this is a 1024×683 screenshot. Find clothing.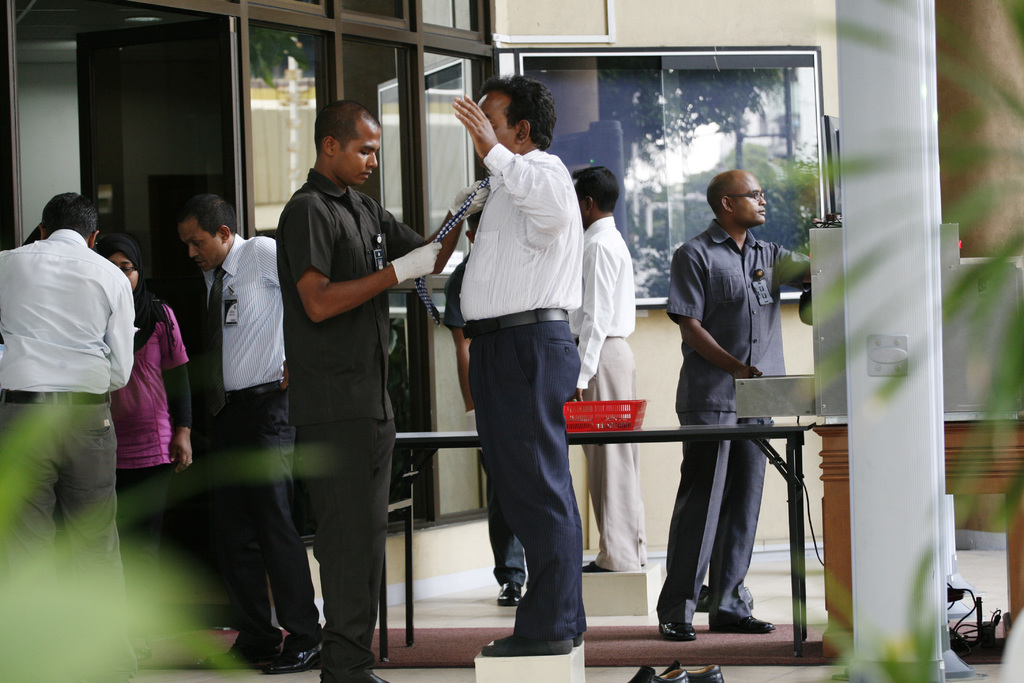
Bounding box: rect(115, 298, 199, 643).
